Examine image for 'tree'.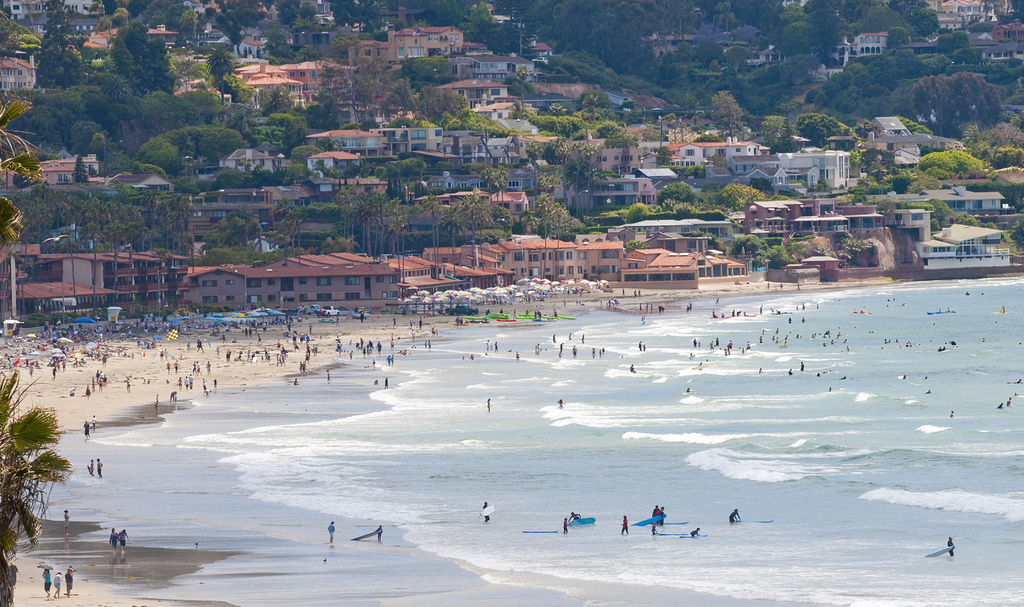
Examination result: 341:188:383:258.
